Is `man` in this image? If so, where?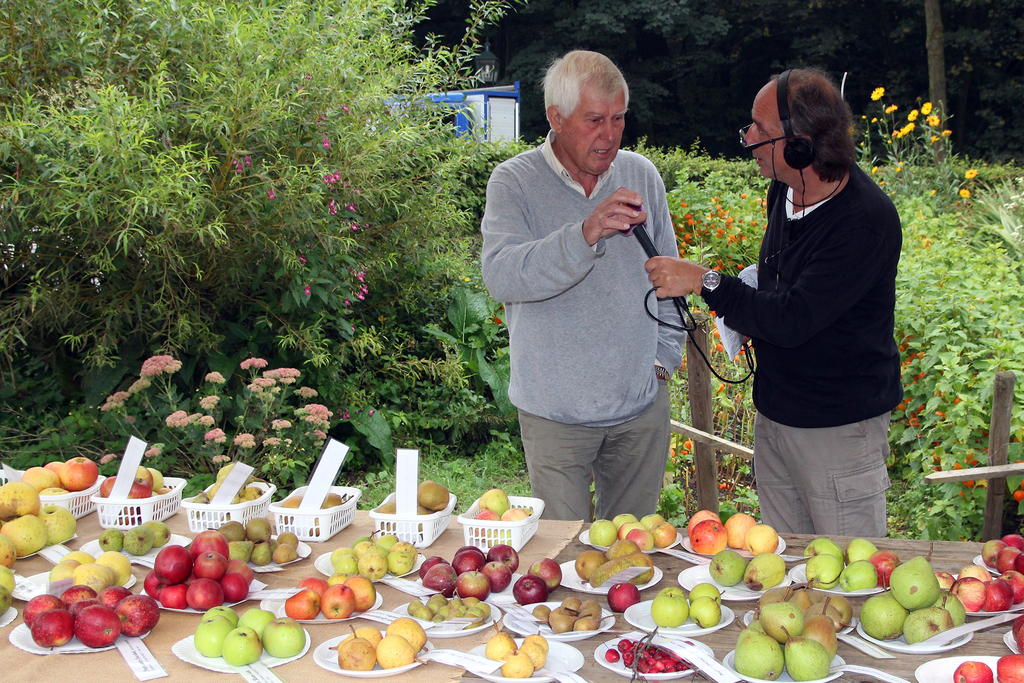
Yes, at (x1=492, y1=65, x2=726, y2=549).
